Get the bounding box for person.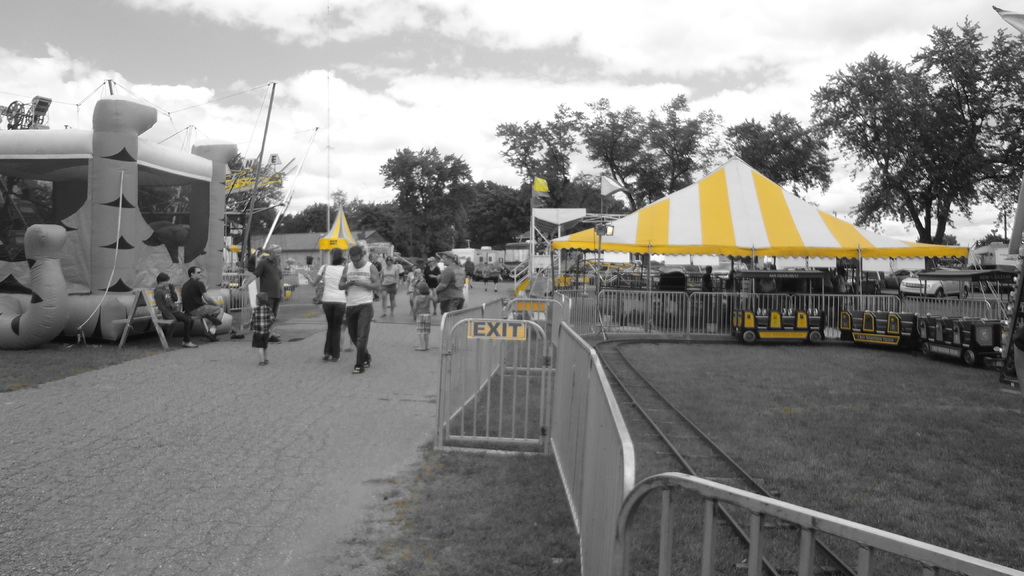
box=[303, 246, 354, 361].
